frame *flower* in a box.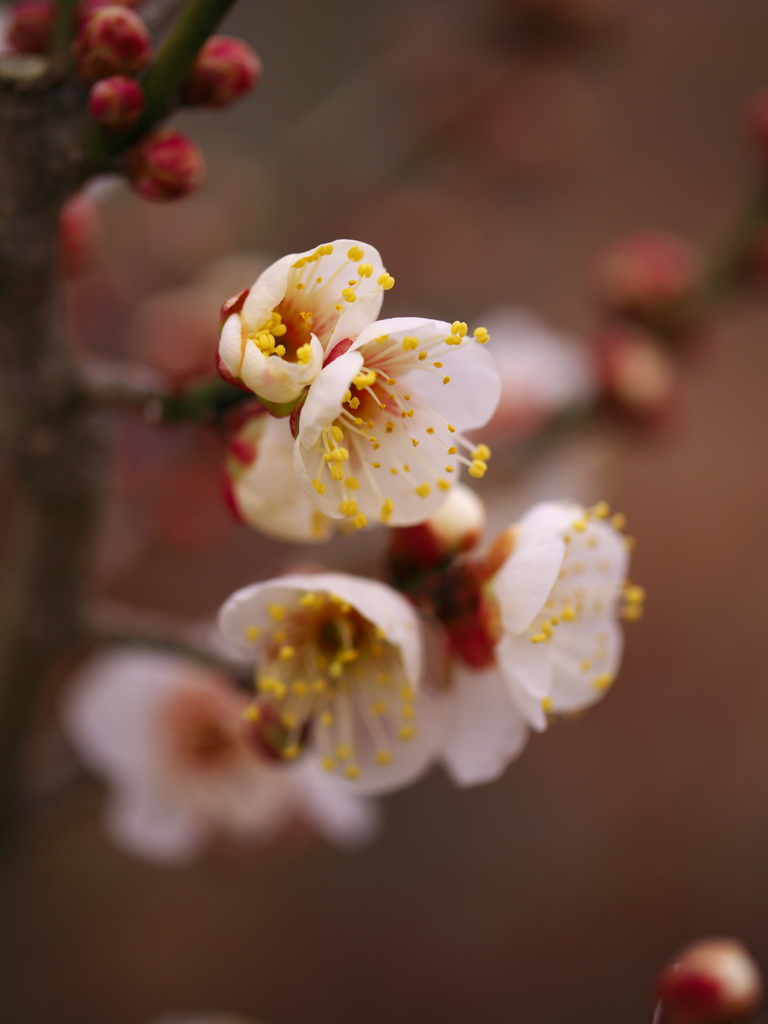
BBox(376, 567, 544, 786).
